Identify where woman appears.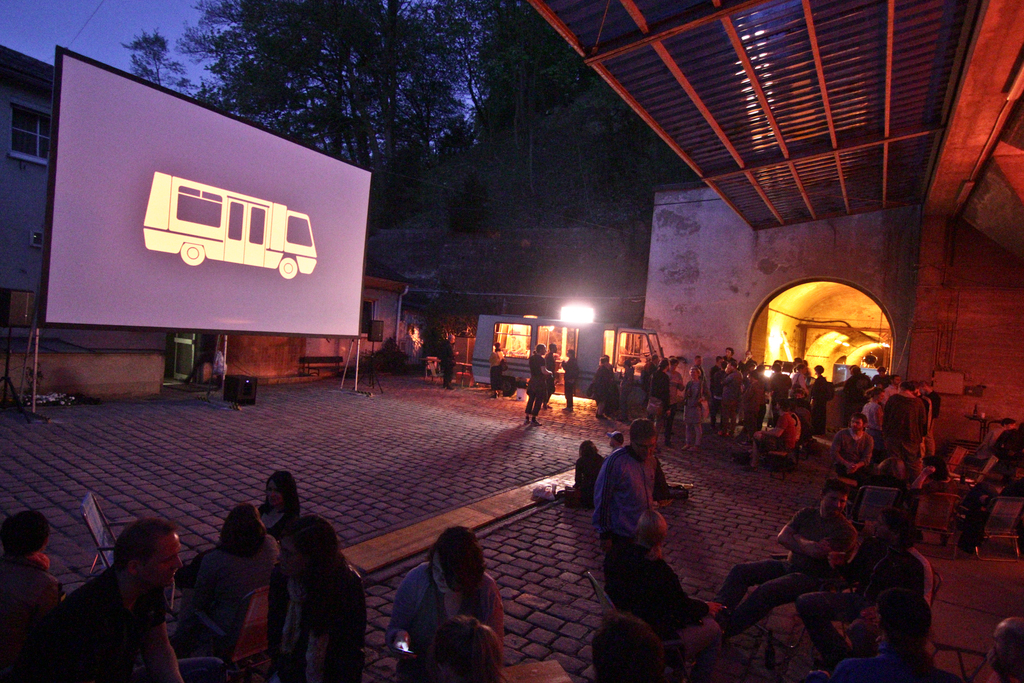
Appears at [left=428, top=614, right=515, bottom=682].
